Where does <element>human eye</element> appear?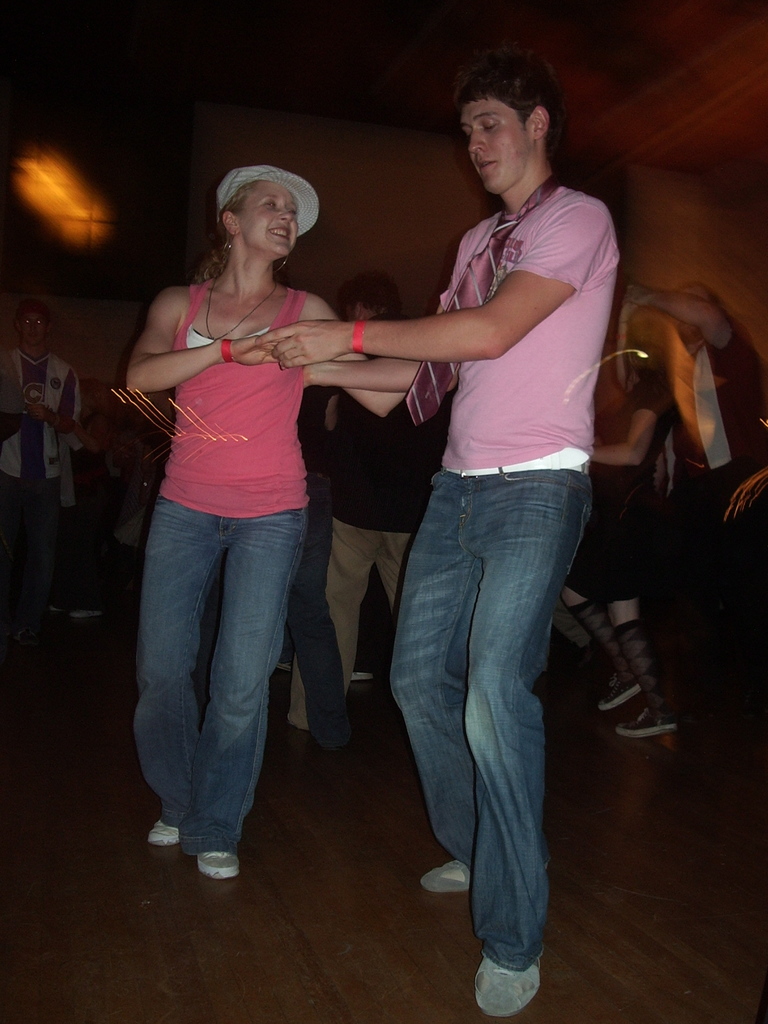
Appears at detection(481, 114, 508, 139).
